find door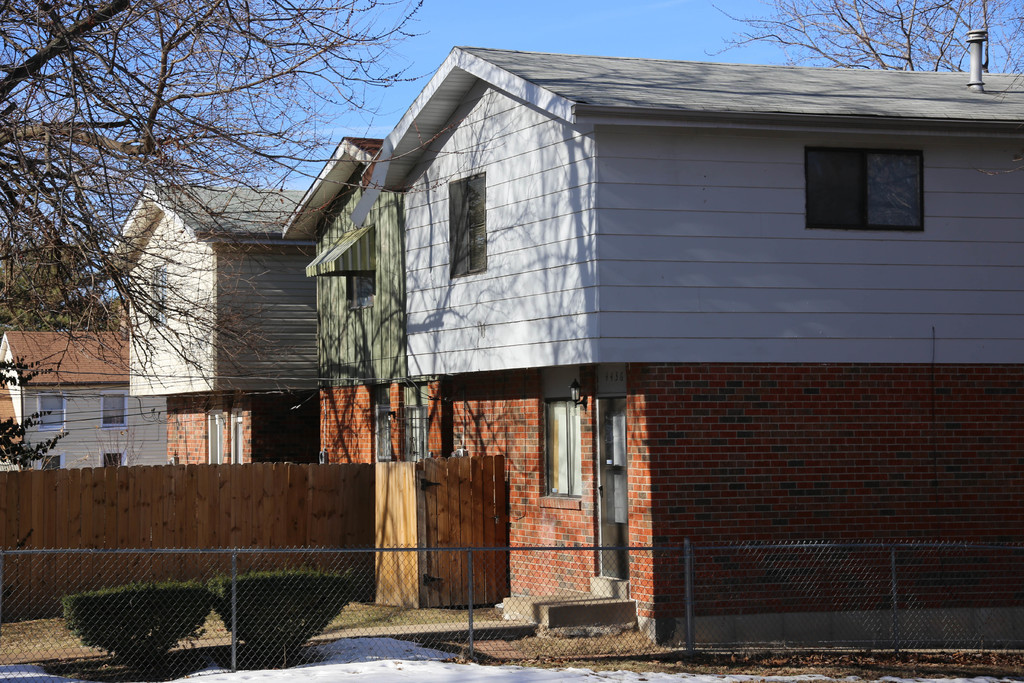
select_region(225, 408, 241, 466)
